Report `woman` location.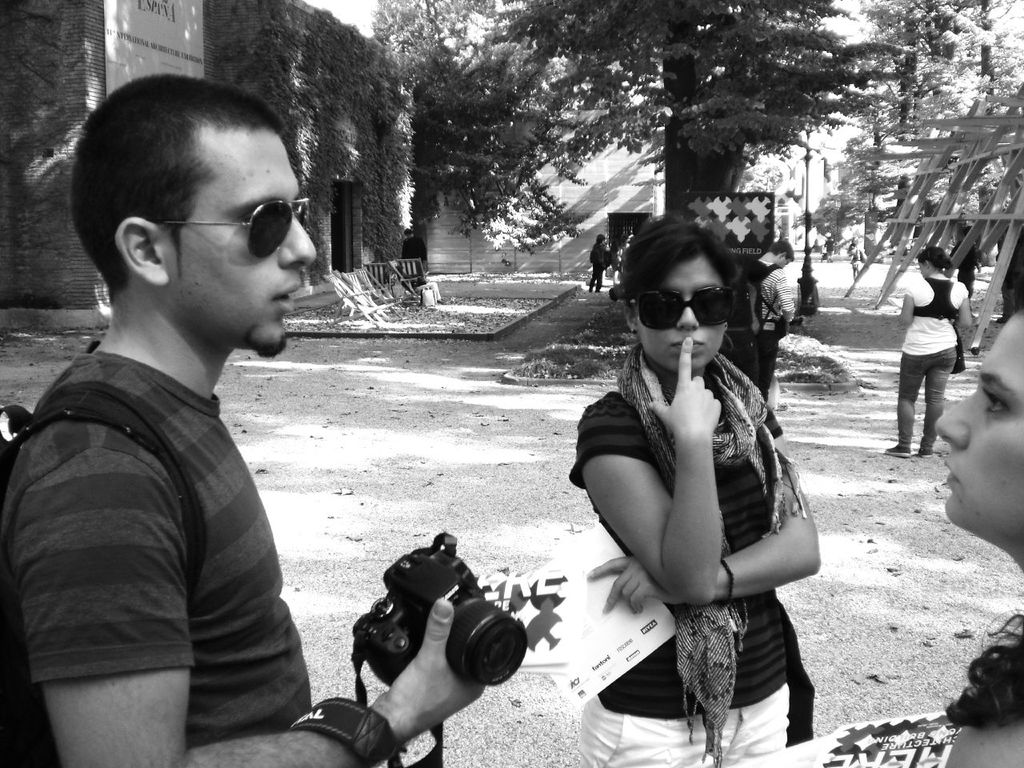
Report: (885,246,973,458).
